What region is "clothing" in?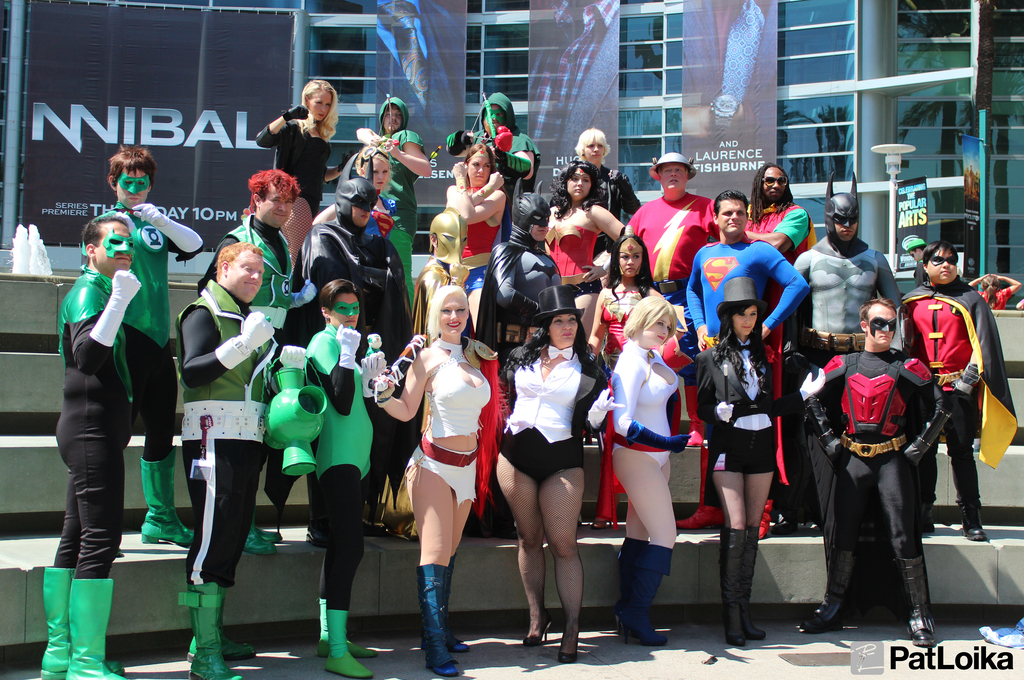
(left=976, top=286, right=1011, bottom=312).
